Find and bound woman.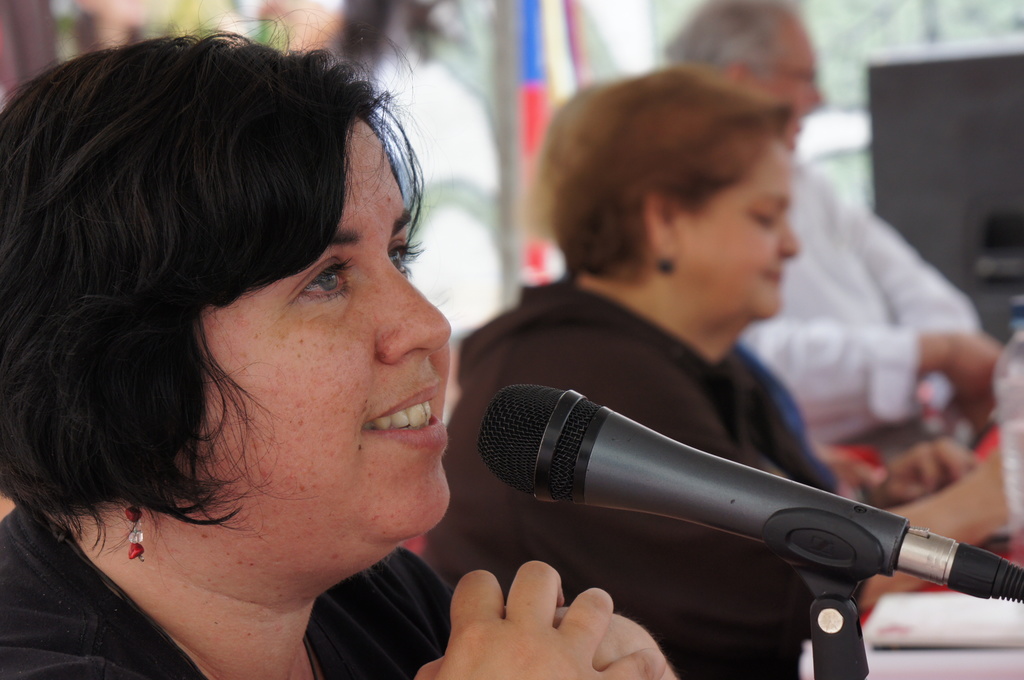
Bound: l=0, t=25, r=561, b=679.
